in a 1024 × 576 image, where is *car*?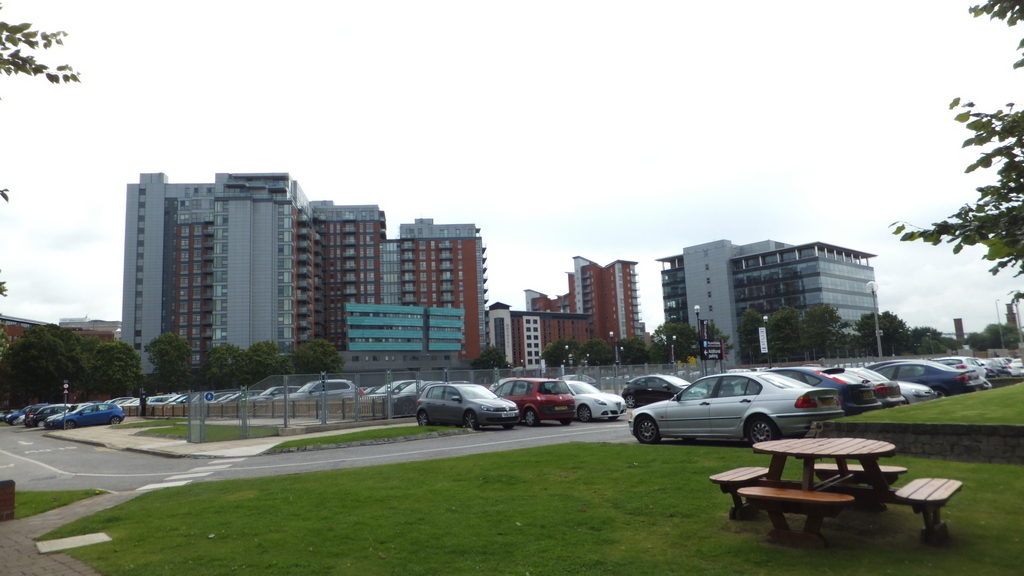
left=485, top=377, right=575, bottom=429.
